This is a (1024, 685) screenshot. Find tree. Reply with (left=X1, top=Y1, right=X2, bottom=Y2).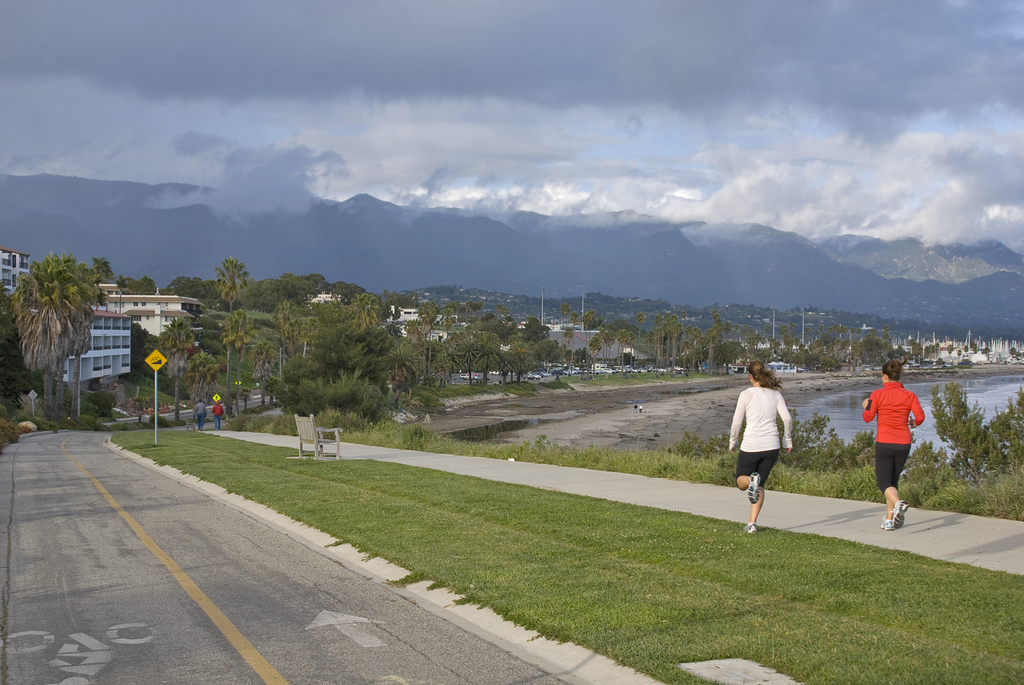
(left=223, top=310, right=246, bottom=412).
